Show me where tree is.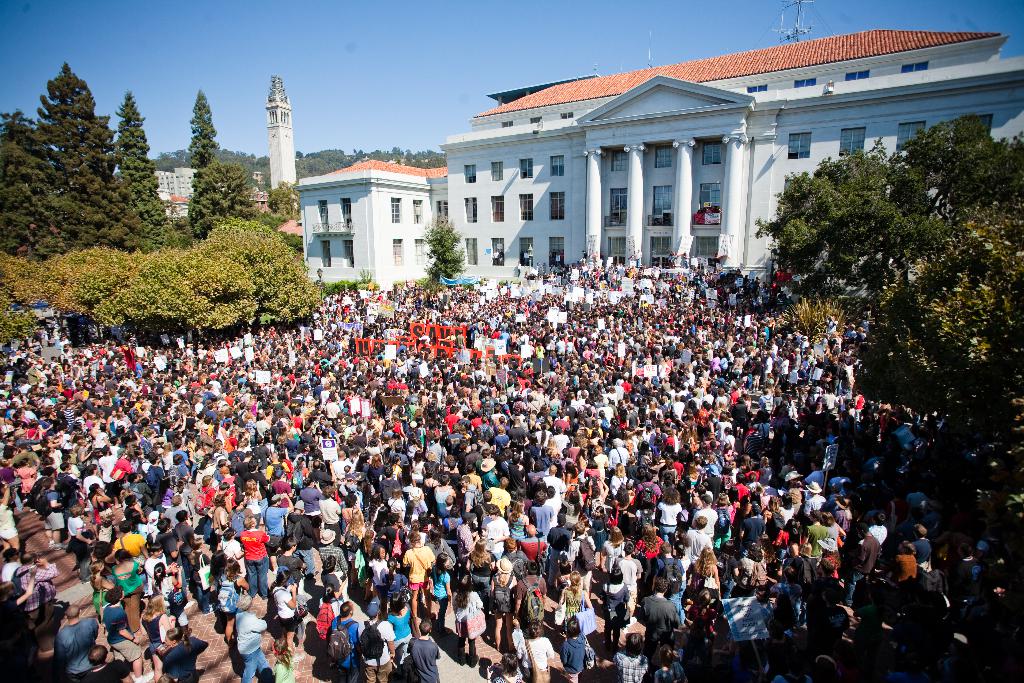
tree is at BBox(148, 147, 200, 173).
